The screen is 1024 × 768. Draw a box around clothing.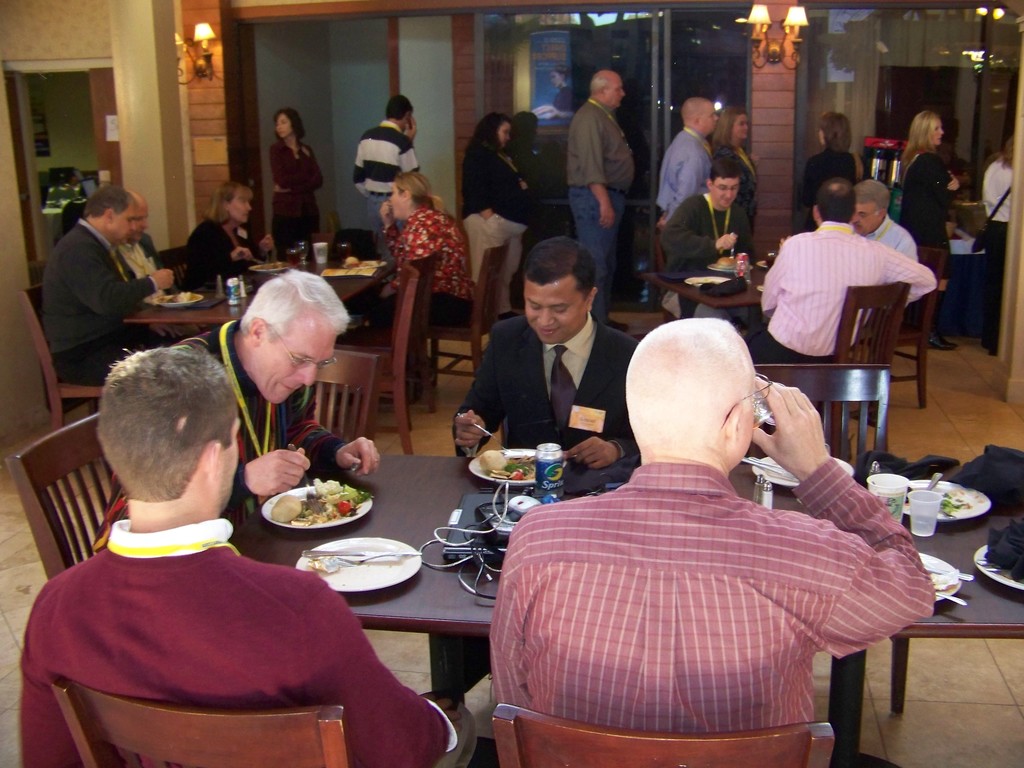
x1=269, y1=134, x2=323, y2=264.
